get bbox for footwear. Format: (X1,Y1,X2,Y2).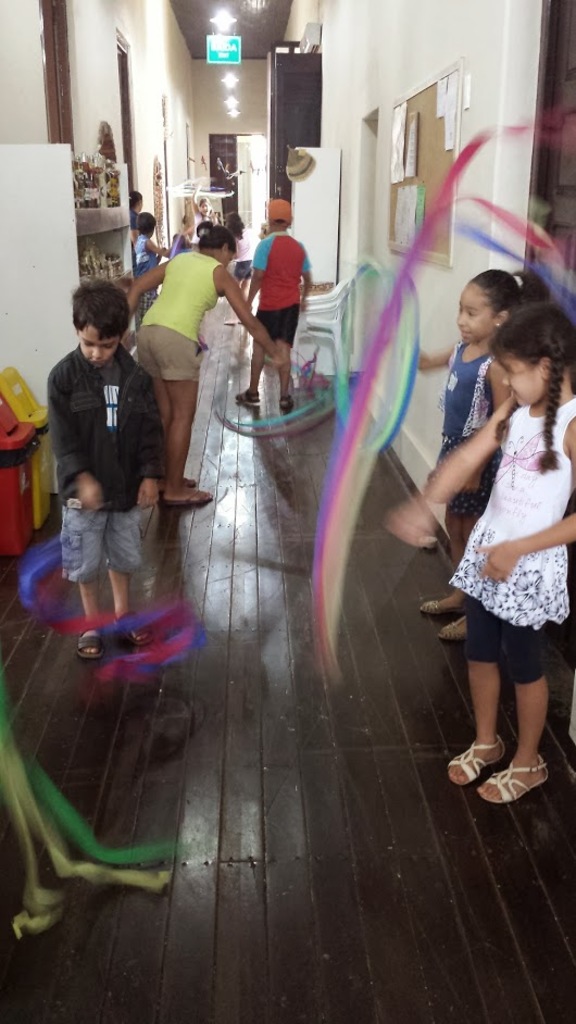
(111,614,150,659).
